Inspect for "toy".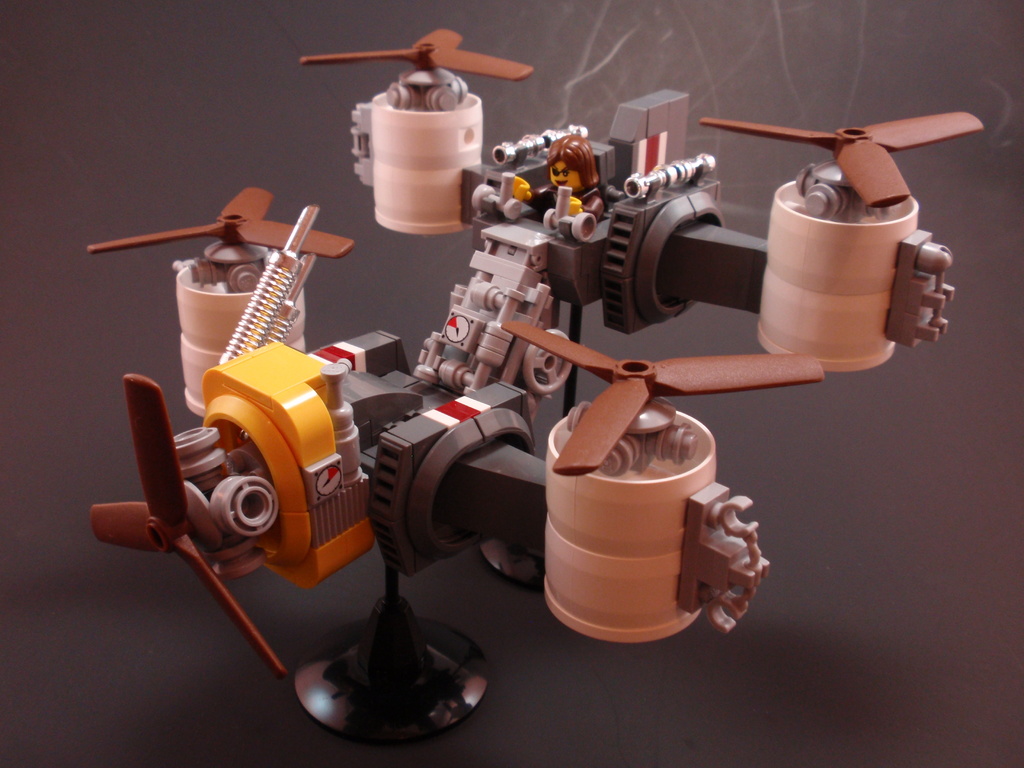
Inspection: left=63, top=65, right=969, bottom=699.
